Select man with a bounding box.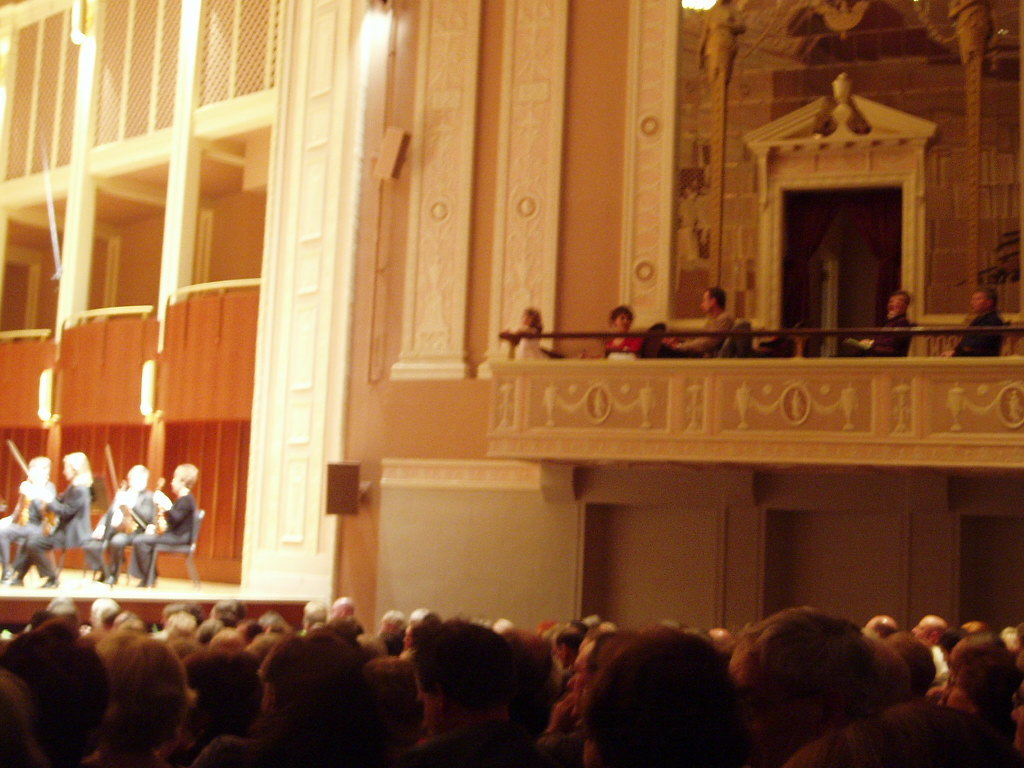
<region>733, 611, 1017, 767</region>.
